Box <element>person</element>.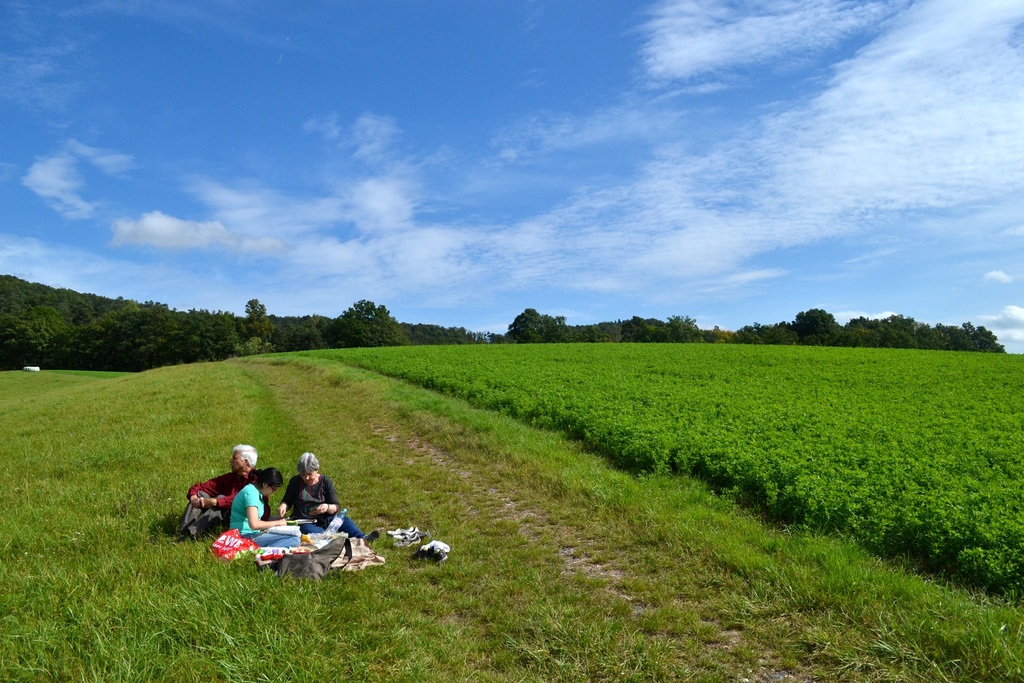
[276, 452, 365, 537].
